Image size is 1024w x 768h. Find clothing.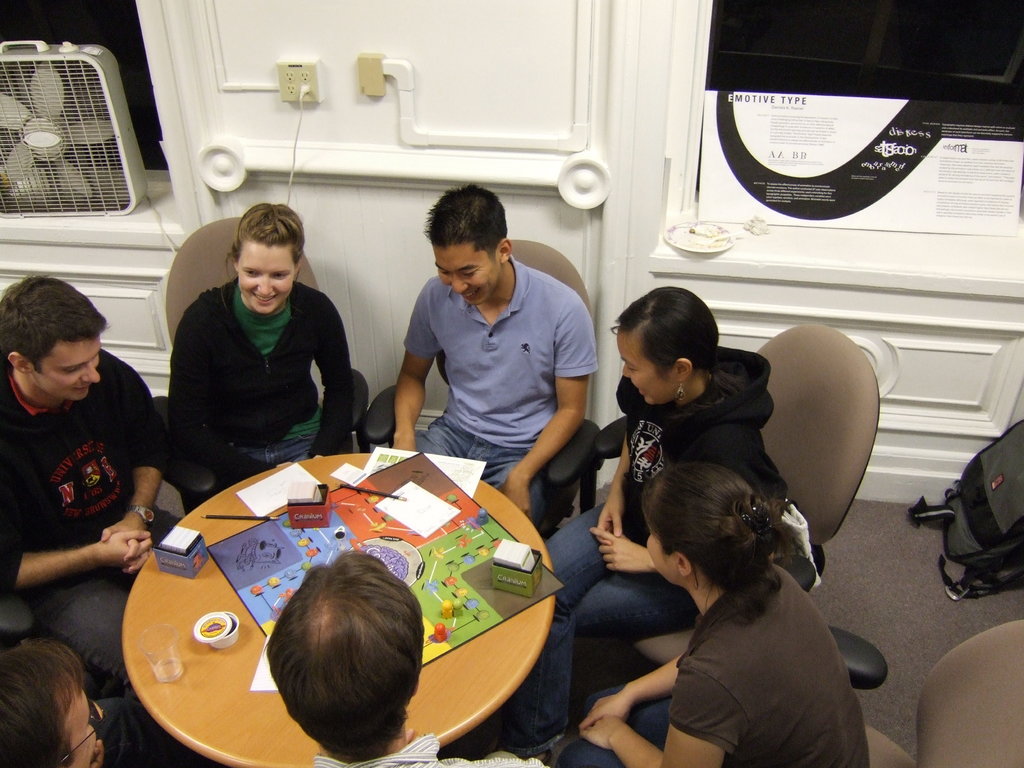
170:275:365:476.
